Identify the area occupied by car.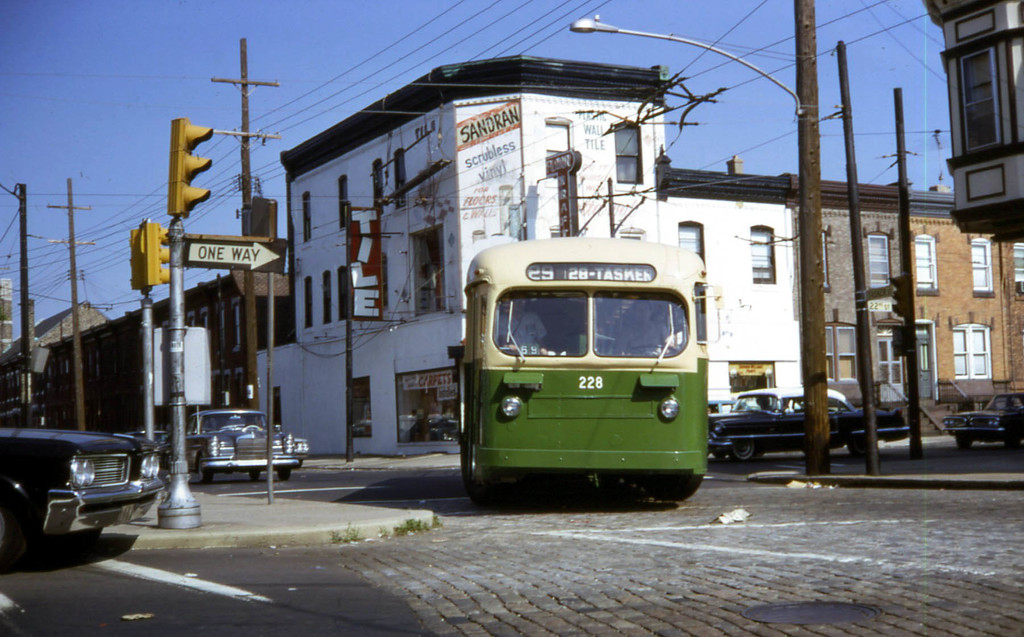
Area: select_region(182, 404, 307, 484).
